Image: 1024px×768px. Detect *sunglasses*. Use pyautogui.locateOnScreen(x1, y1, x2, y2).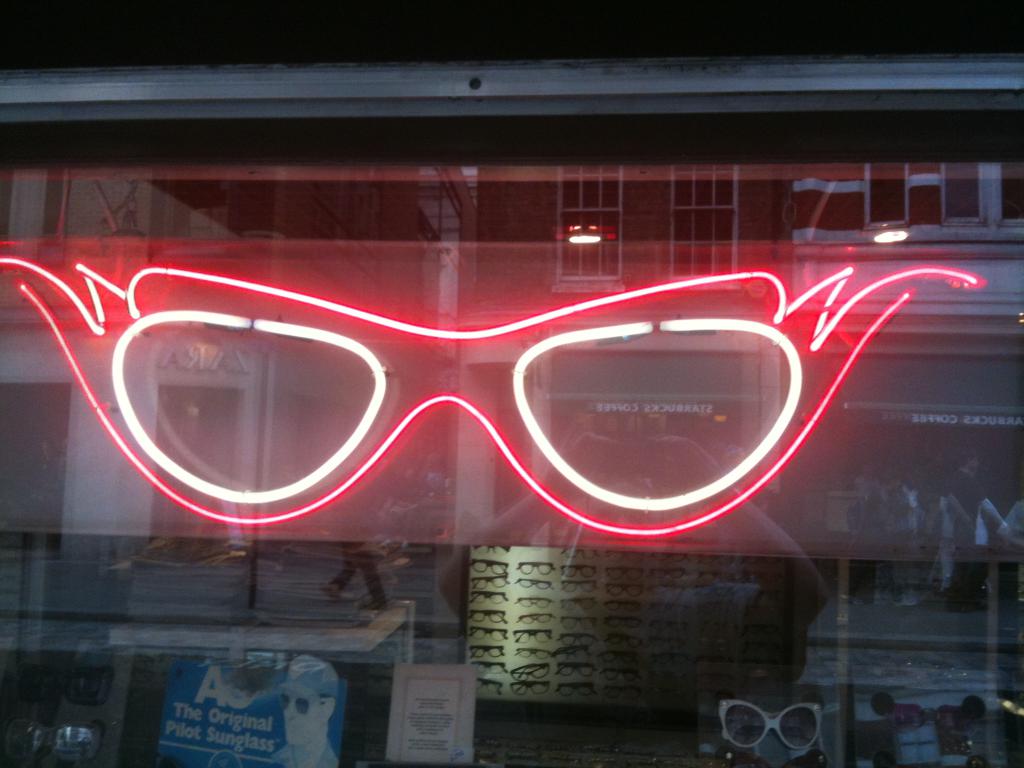
pyautogui.locateOnScreen(601, 633, 643, 647).
